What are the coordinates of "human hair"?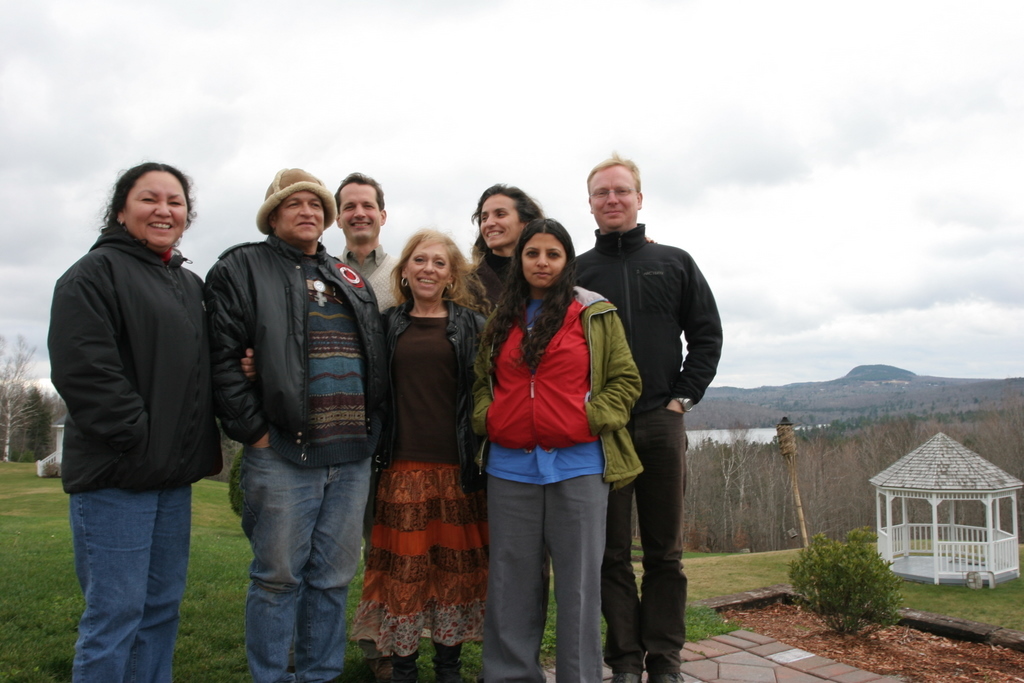
bbox=[583, 148, 642, 203].
